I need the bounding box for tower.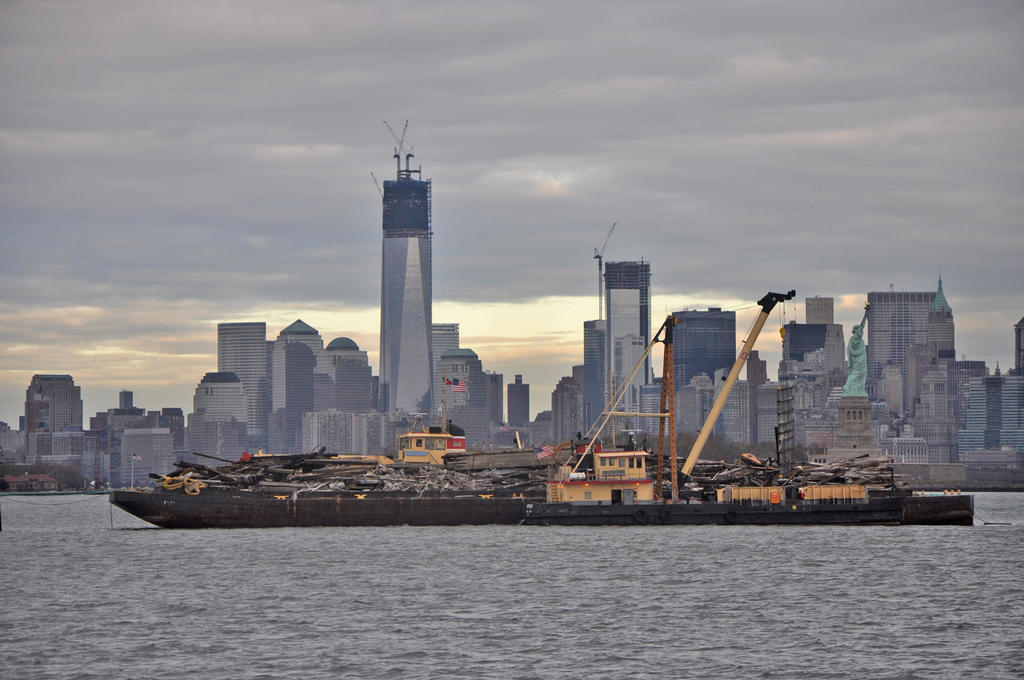
Here it is: Rect(607, 255, 660, 441).
